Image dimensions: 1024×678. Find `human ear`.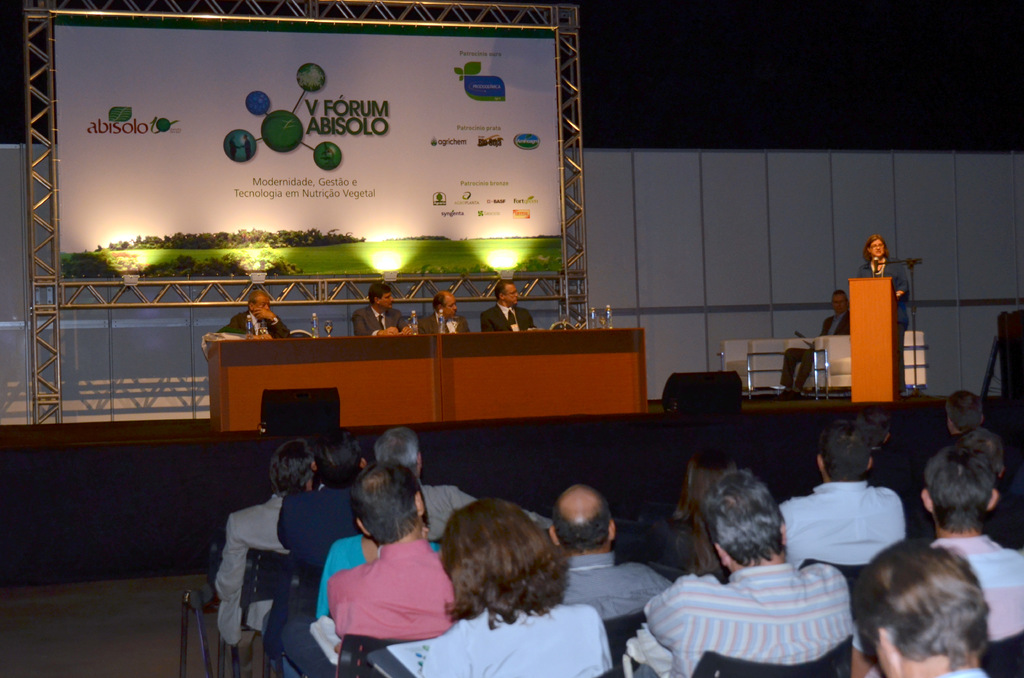
select_region(924, 489, 930, 509).
